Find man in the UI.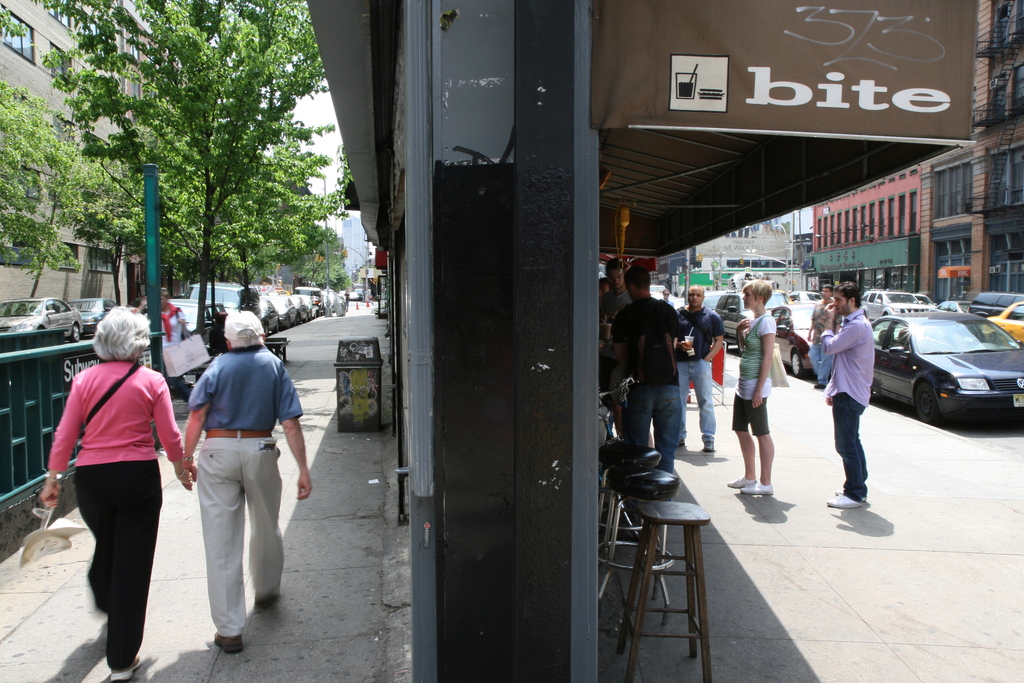
UI element at (left=598, top=257, right=636, bottom=441).
